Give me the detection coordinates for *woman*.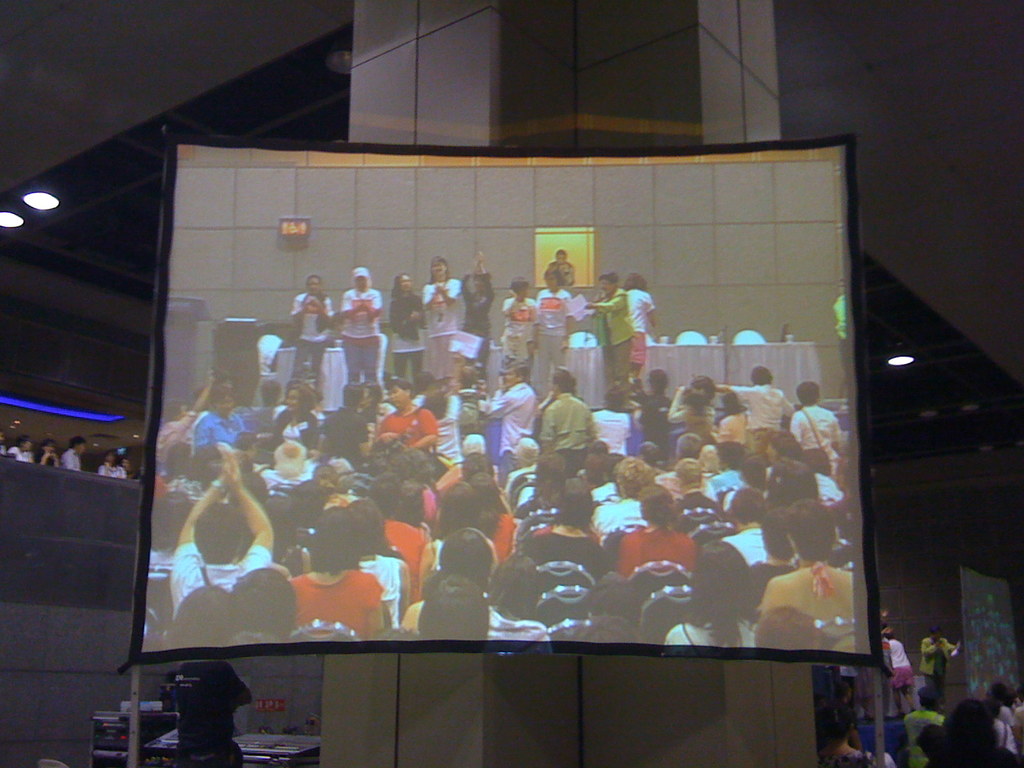
(497,271,541,372).
